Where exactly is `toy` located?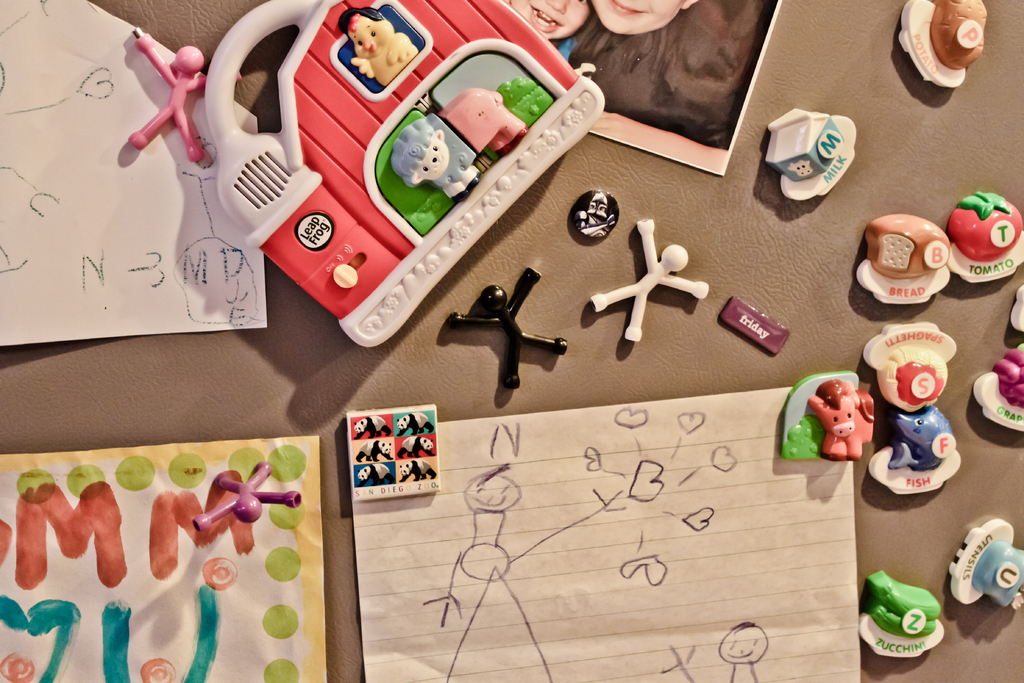
Its bounding box is bbox=[893, 0, 977, 103].
